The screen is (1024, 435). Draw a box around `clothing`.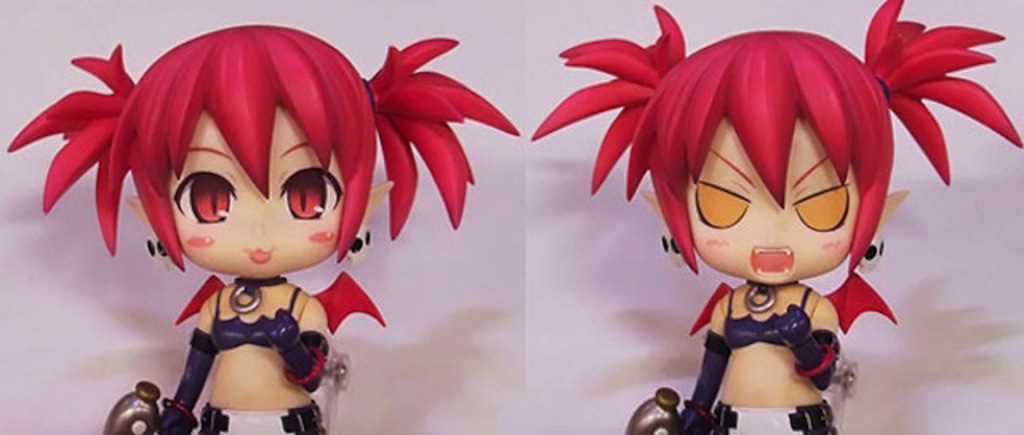
detection(720, 280, 810, 349).
